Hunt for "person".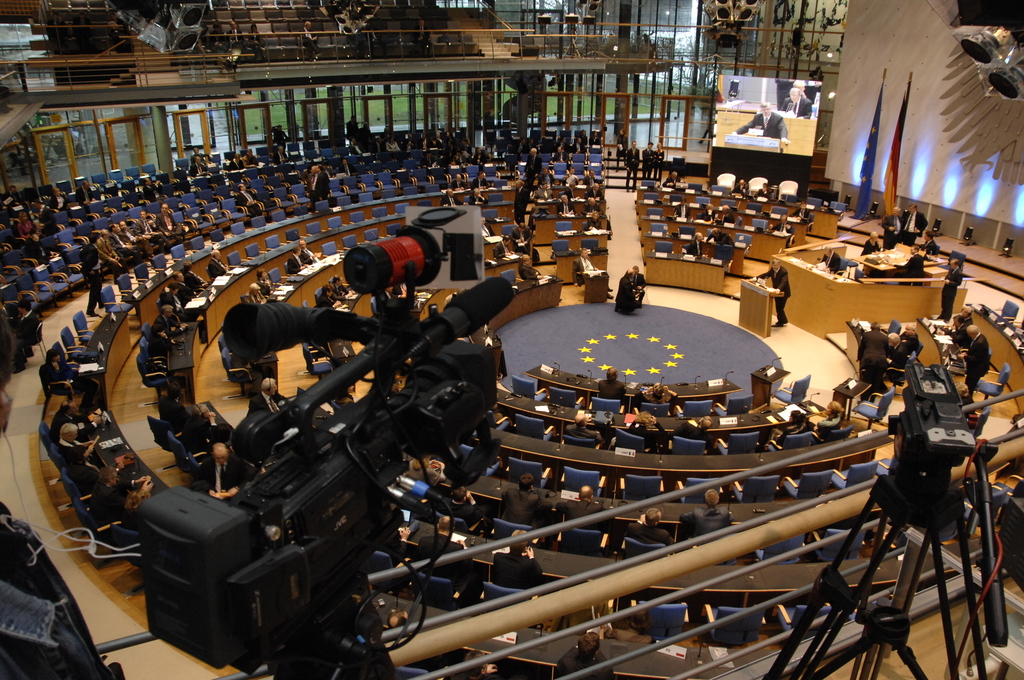
Hunted down at (x1=410, y1=455, x2=447, y2=486).
